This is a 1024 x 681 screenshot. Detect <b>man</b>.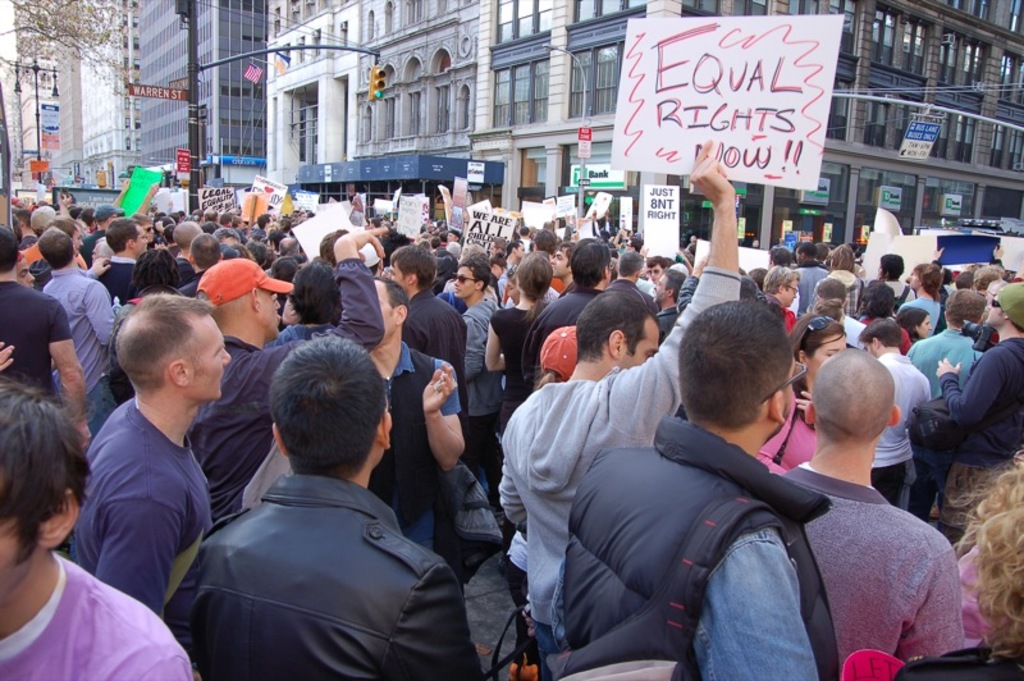
0:223:93:448.
